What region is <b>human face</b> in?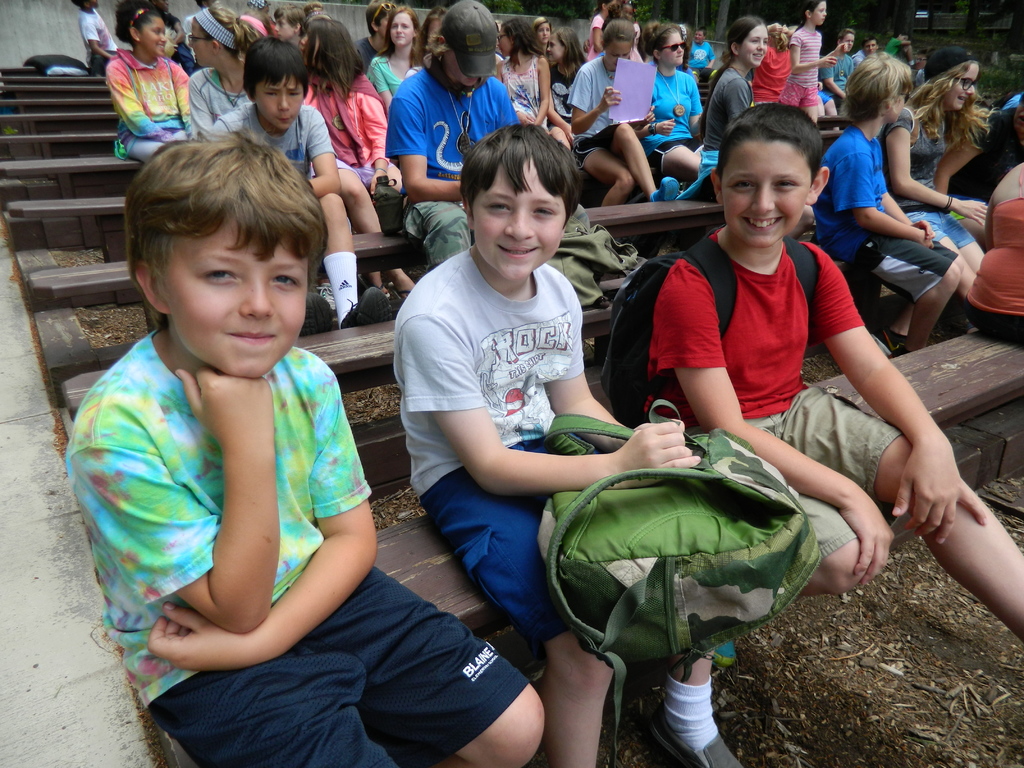
locate(692, 28, 703, 45).
